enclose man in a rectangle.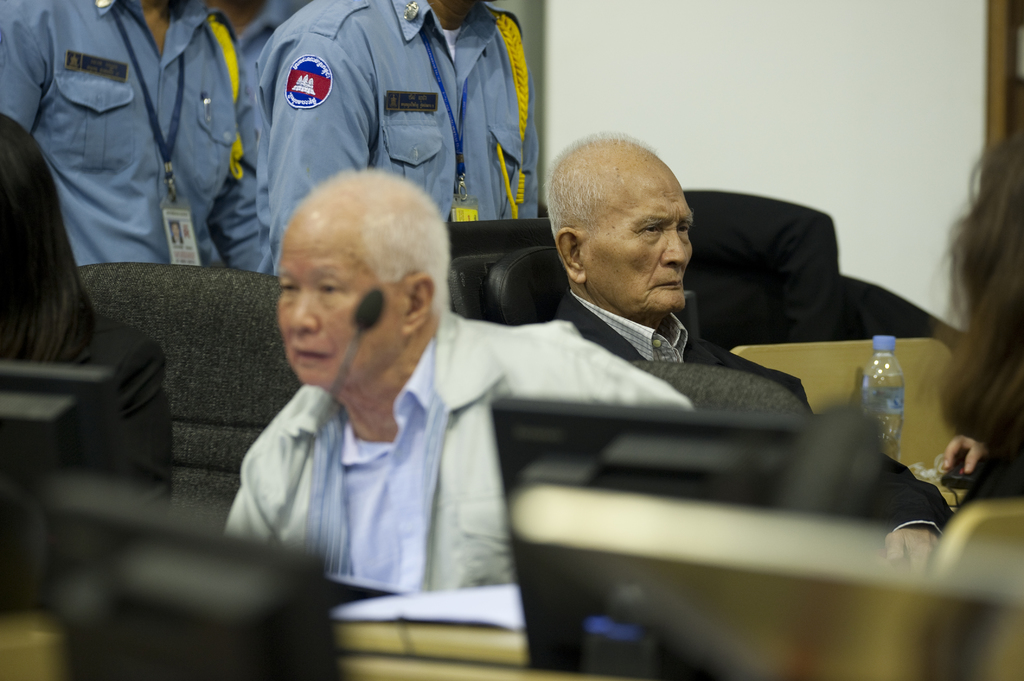
[left=191, top=144, right=677, bottom=652].
